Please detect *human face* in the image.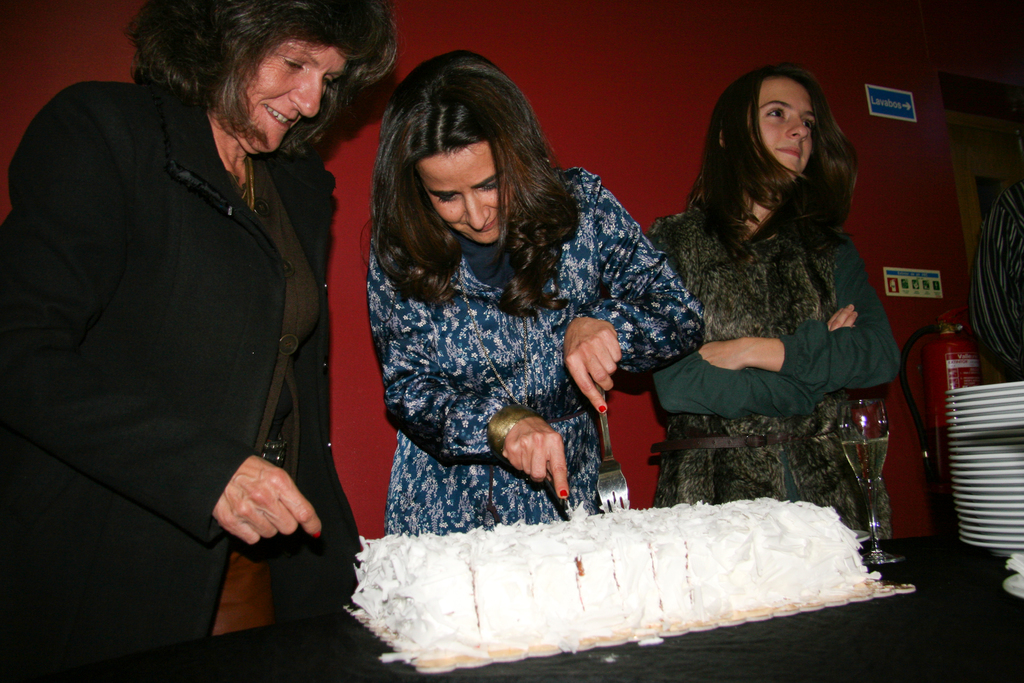
235 37 345 153.
